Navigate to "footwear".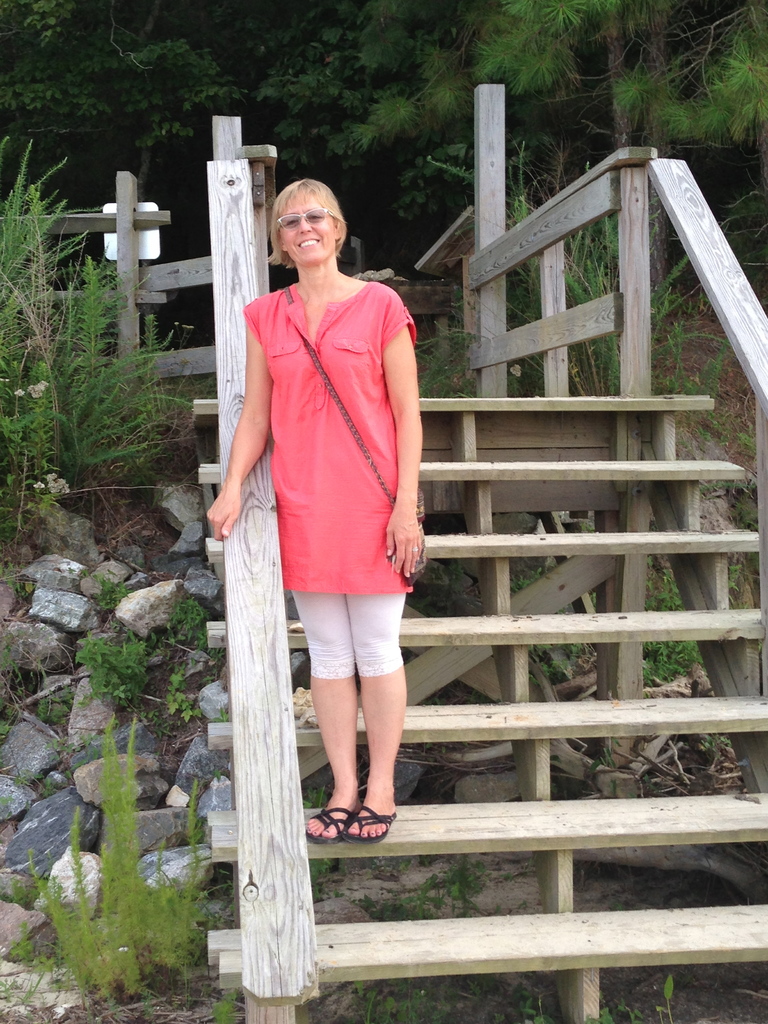
Navigation target: 345/800/401/842.
